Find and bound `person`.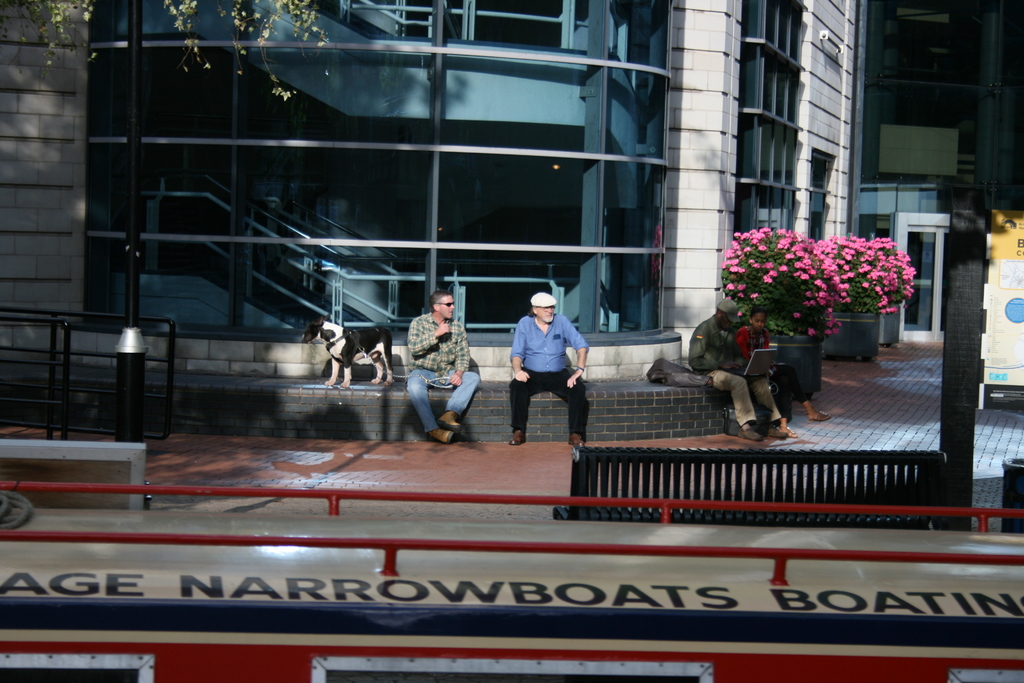
Bound: <region>686, 294, 794, 440</region>.
